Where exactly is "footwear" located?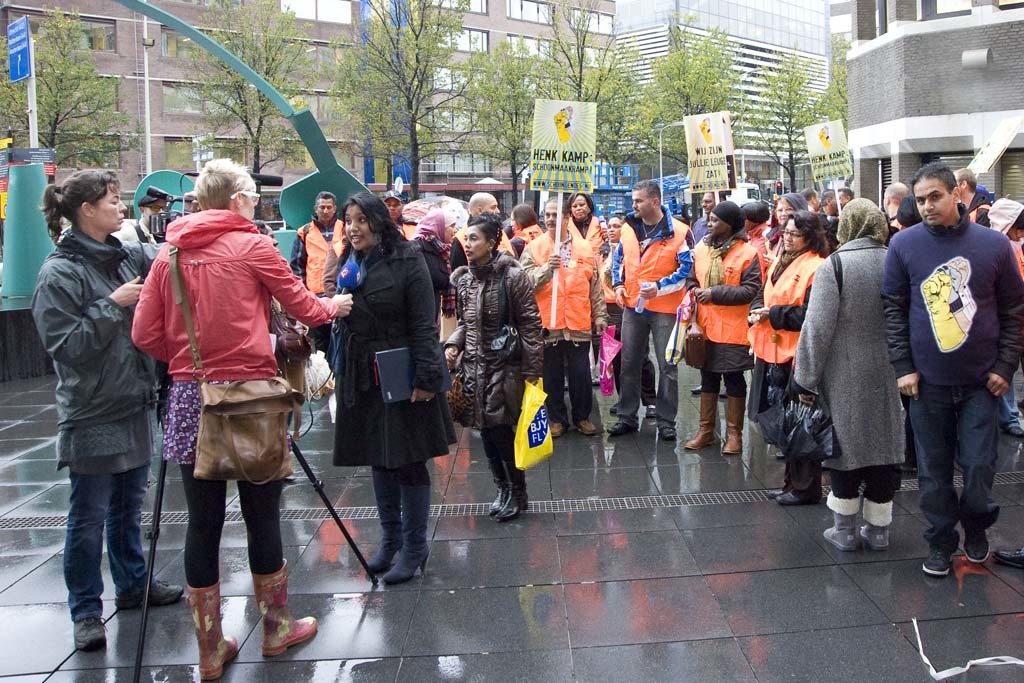
Its bounding box is {"left": 363, "top": 469, "right": 406, "bottom": 574}.
